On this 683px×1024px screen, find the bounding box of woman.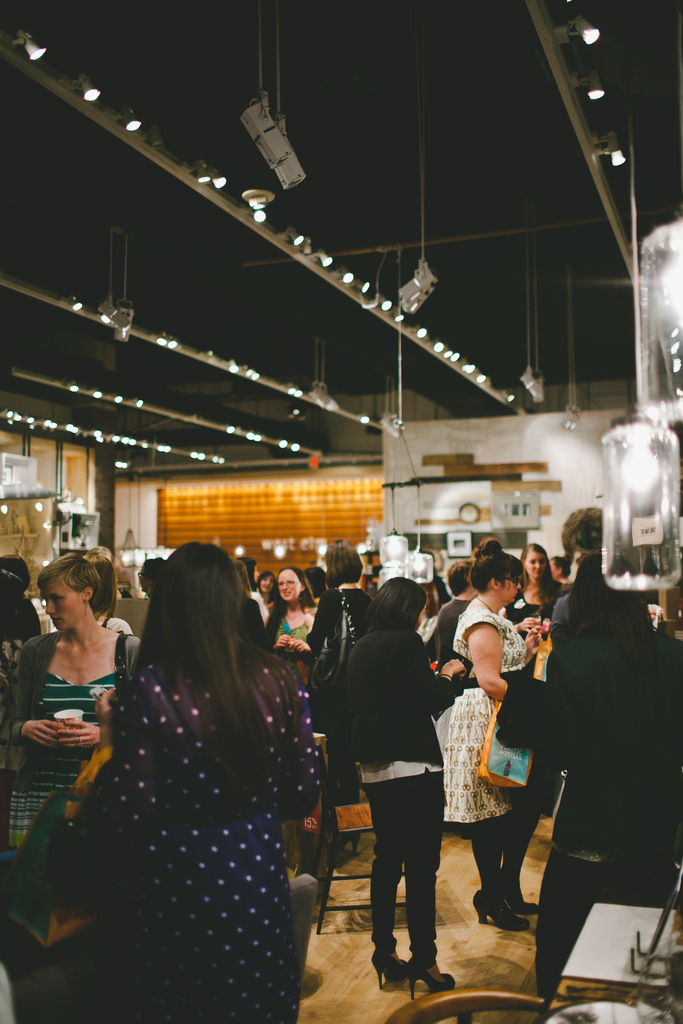
Bounding box: bbox=(18, 531, 339, 1023).
